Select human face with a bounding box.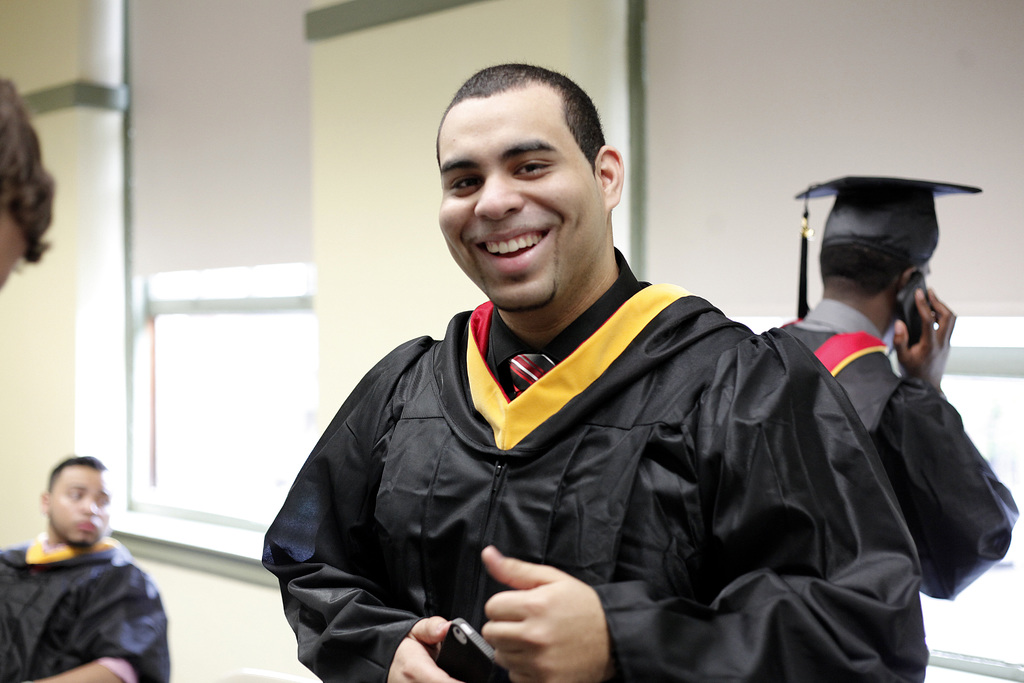
435:69:616:308.
